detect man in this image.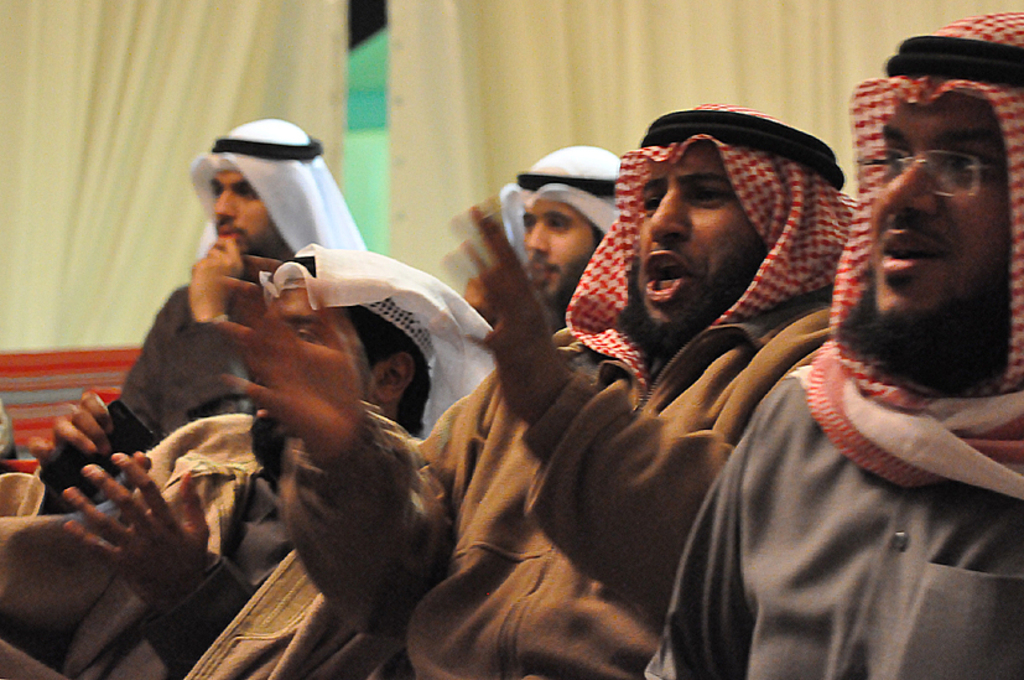
Detection: (x1=172, y1=95, x2=838, y2=679).
